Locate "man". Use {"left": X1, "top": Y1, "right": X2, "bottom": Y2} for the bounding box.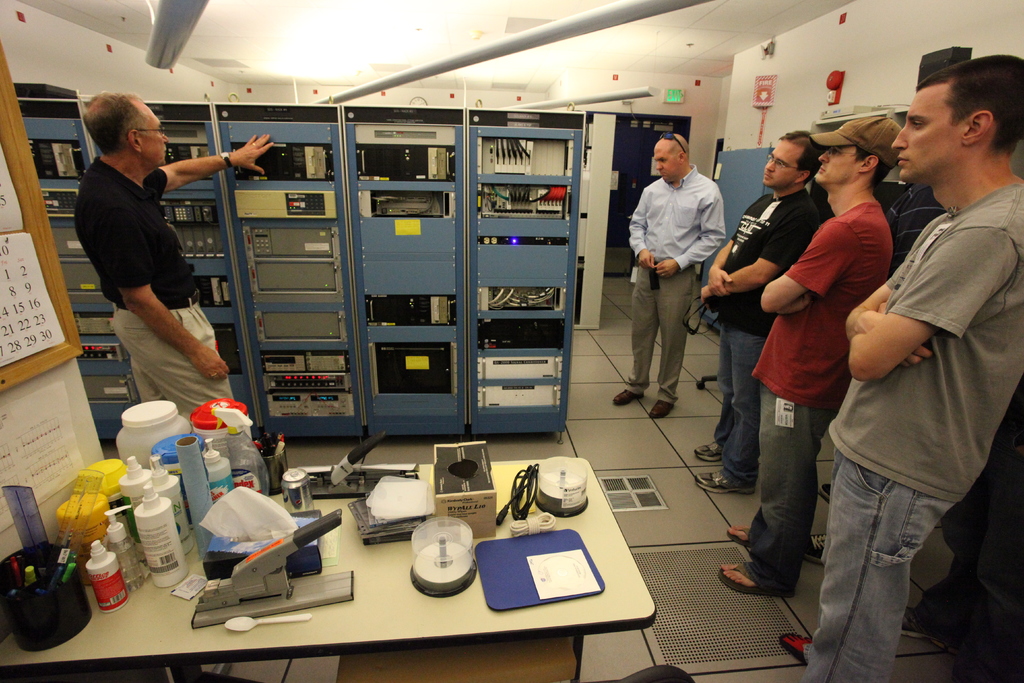
{"left": 695, "top": 129, "right": 824, "bottom": 496}.
